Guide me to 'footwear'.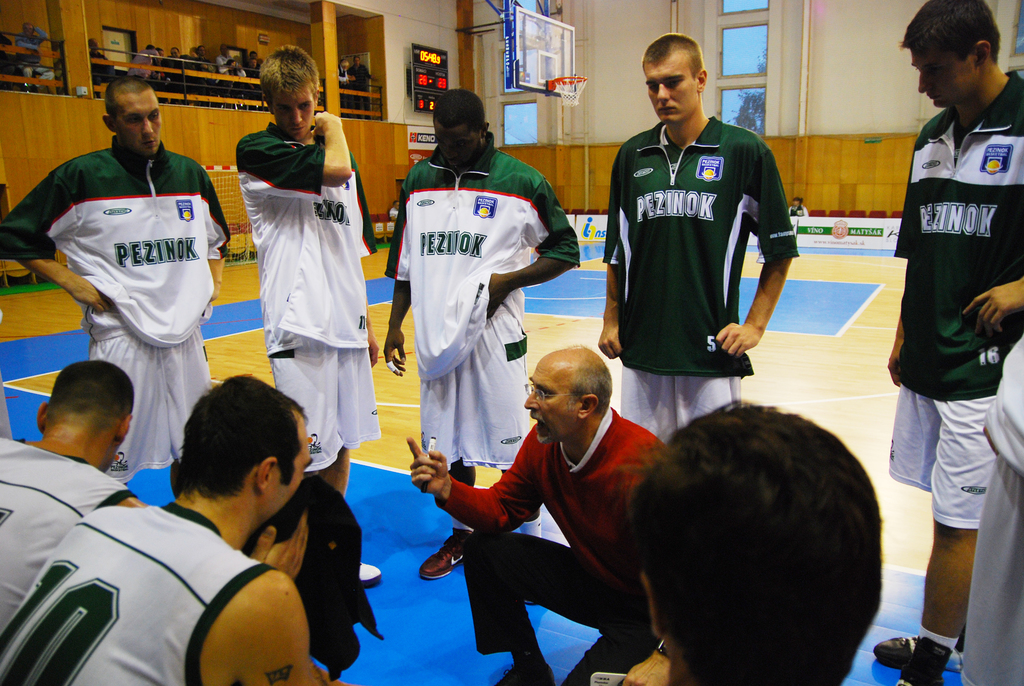
Guidance: {"x1": 361, "y1": 561, "x2": 380, "y2": 587}.
